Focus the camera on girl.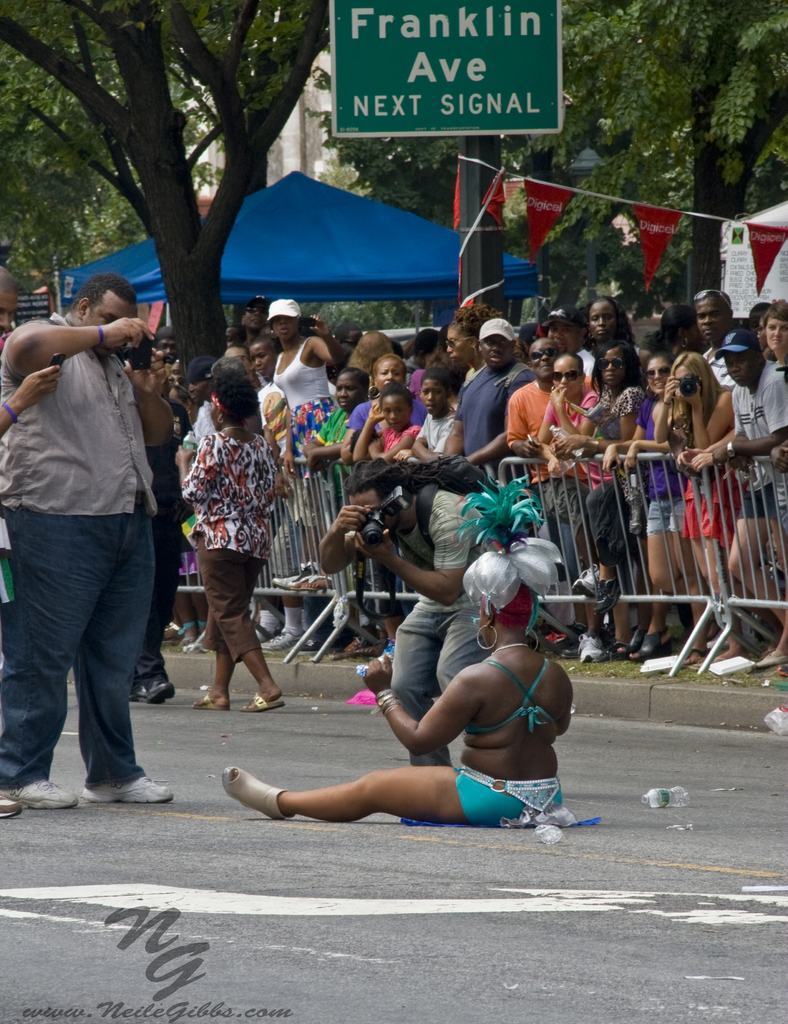
Focus region: 411/371/470/471.
